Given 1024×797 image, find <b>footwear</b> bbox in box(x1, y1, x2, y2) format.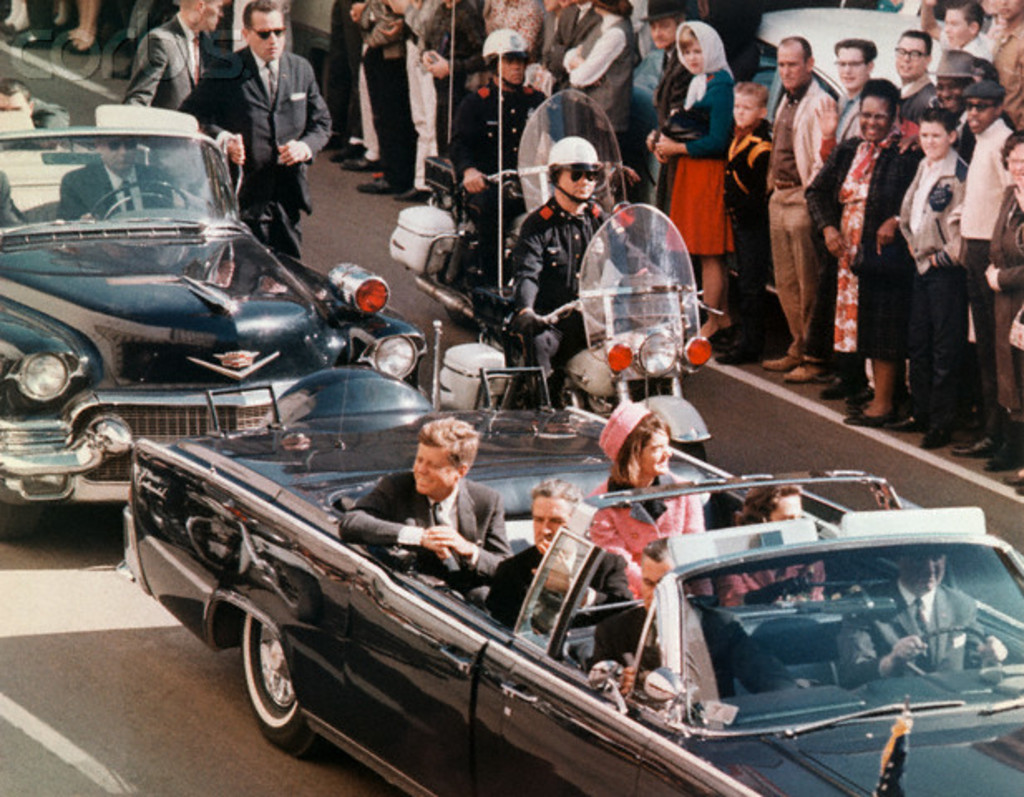
box(320, 131, 345, 149).
